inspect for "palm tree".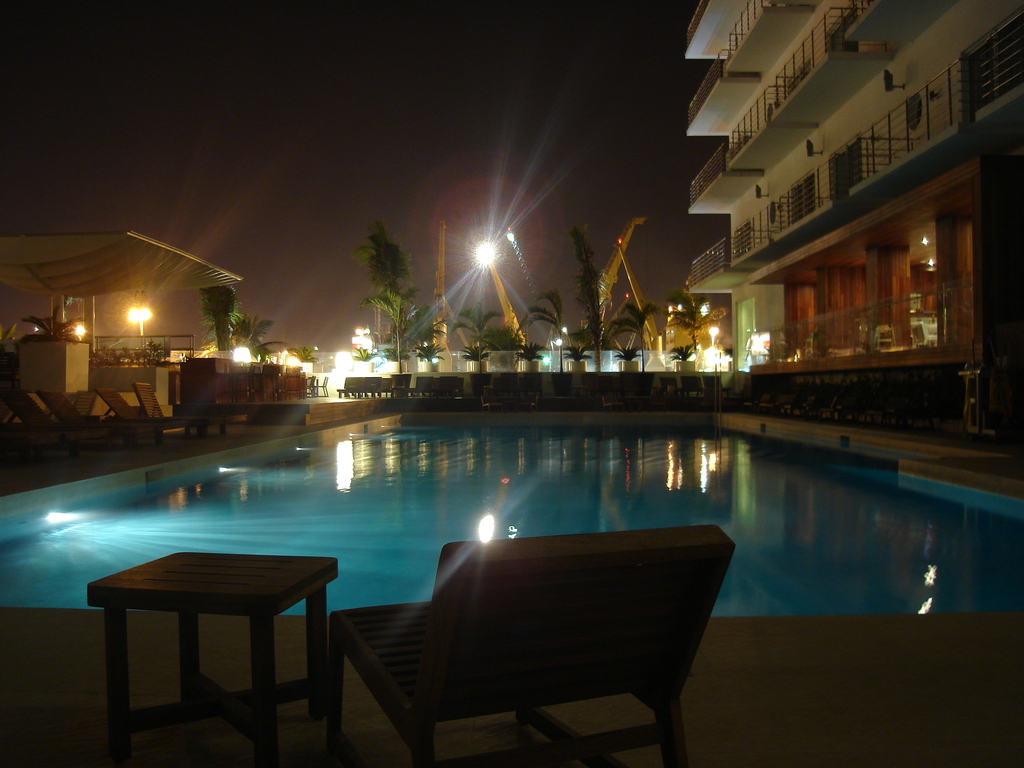
Inspection: bbox=(460, 307, 497, 378).
